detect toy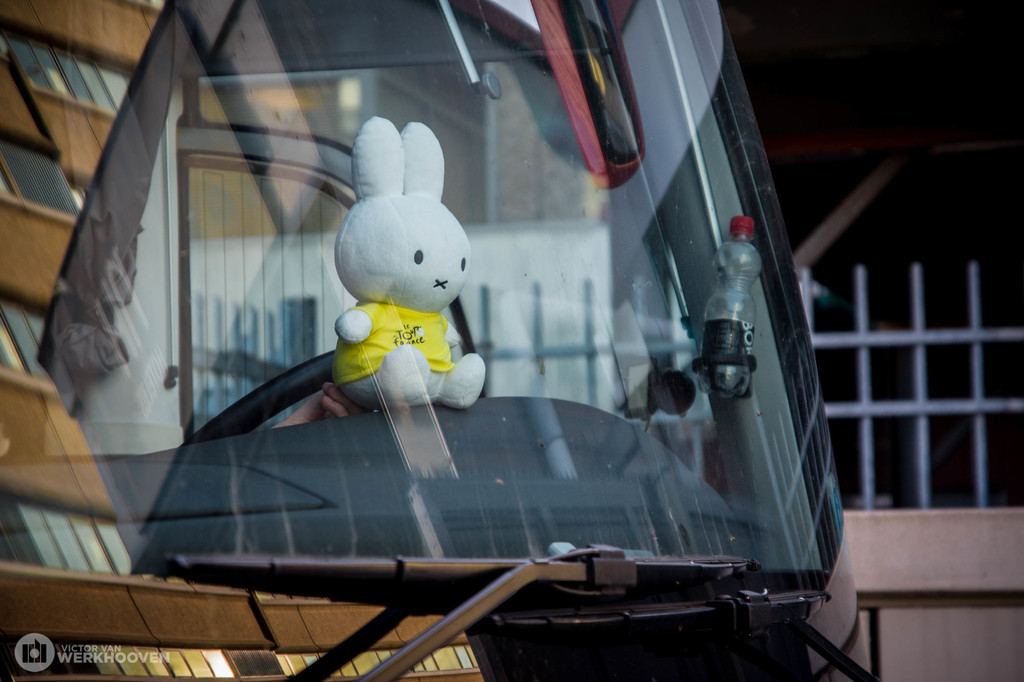
335, 120, 484, 393
